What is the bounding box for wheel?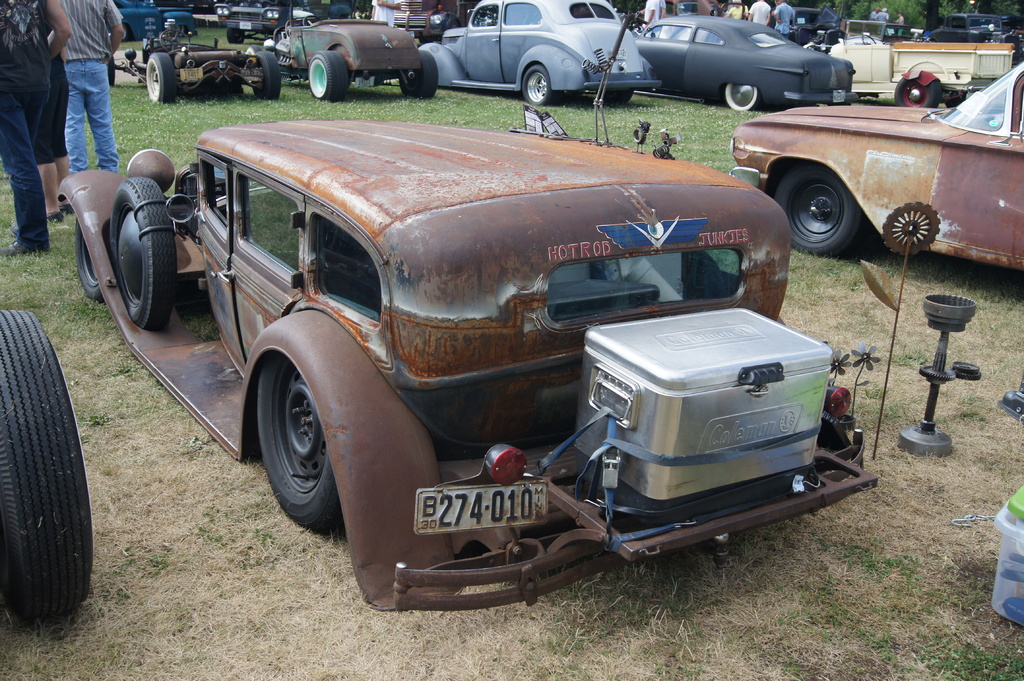
bbox=[895, 72, 942, 108].
